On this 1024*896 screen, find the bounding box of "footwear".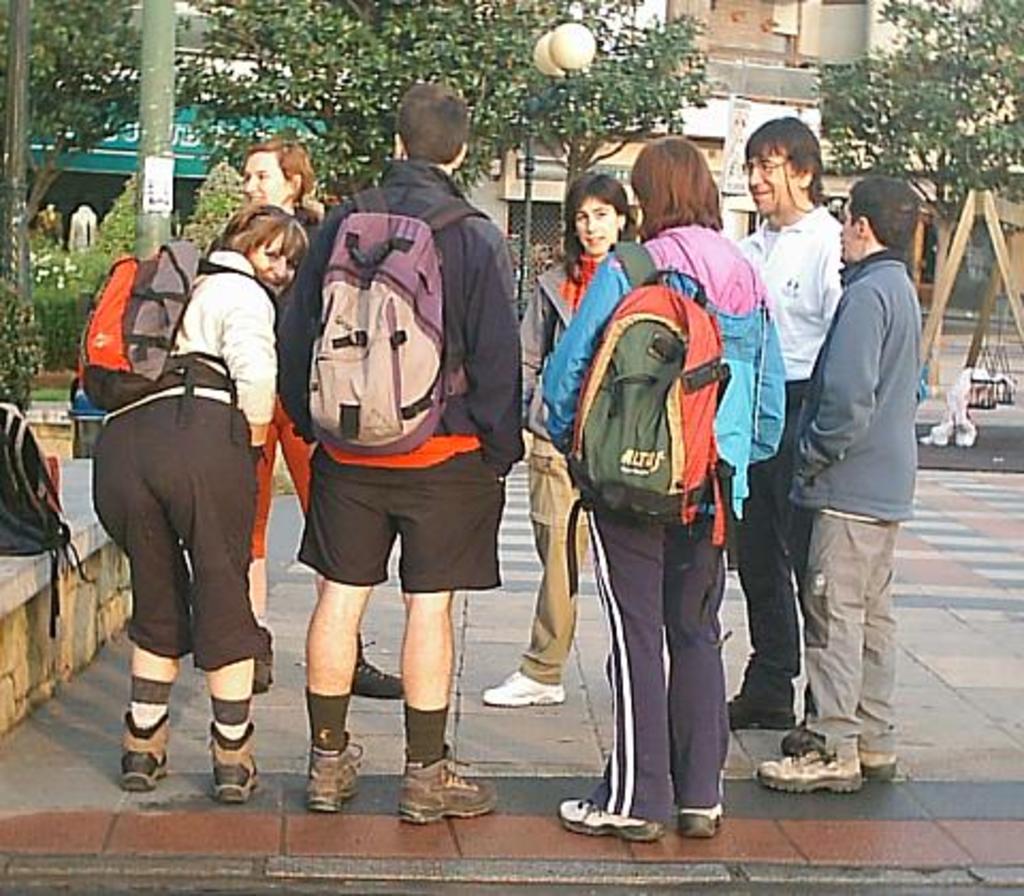
Bounding box: box=[254, 623, 275, 698].
